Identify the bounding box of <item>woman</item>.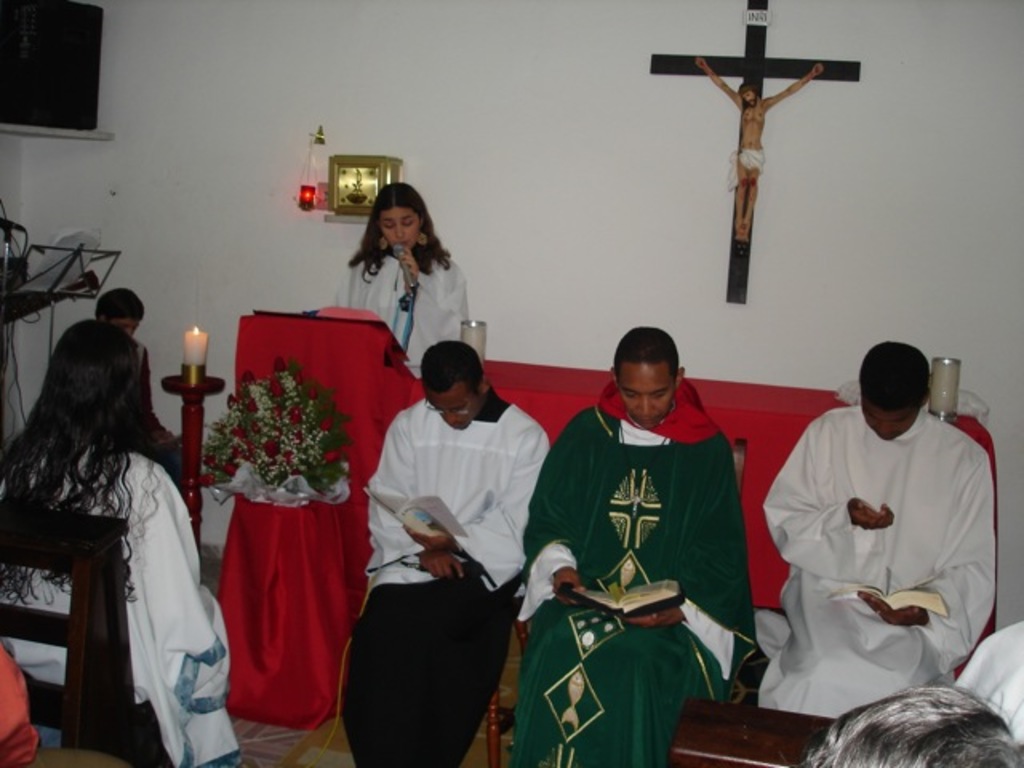
select_region(333, 181, 478, 379).
